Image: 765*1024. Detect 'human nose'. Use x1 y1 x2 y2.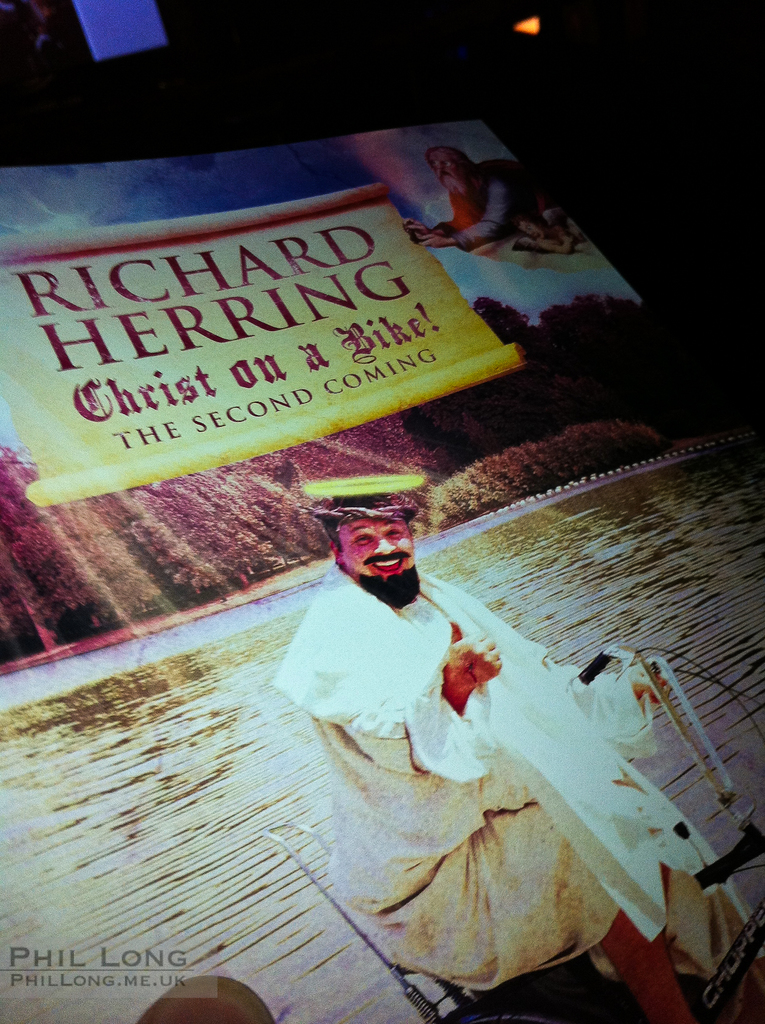
373 535 401 556.
